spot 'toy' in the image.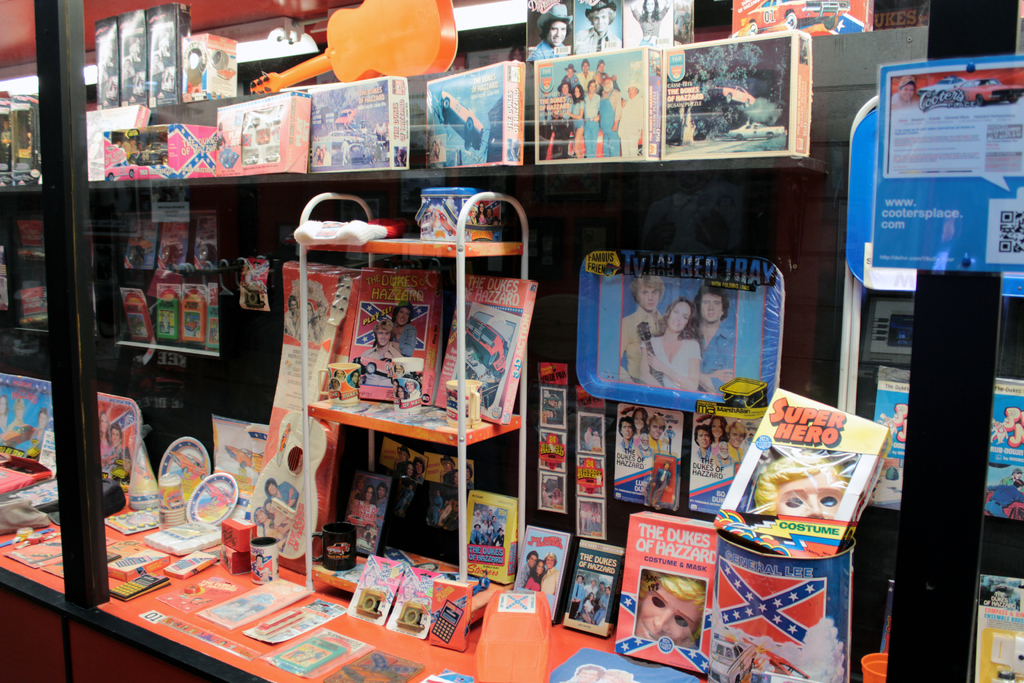
'toy' found at (left=505, top=140, right=513, bottom=162).
